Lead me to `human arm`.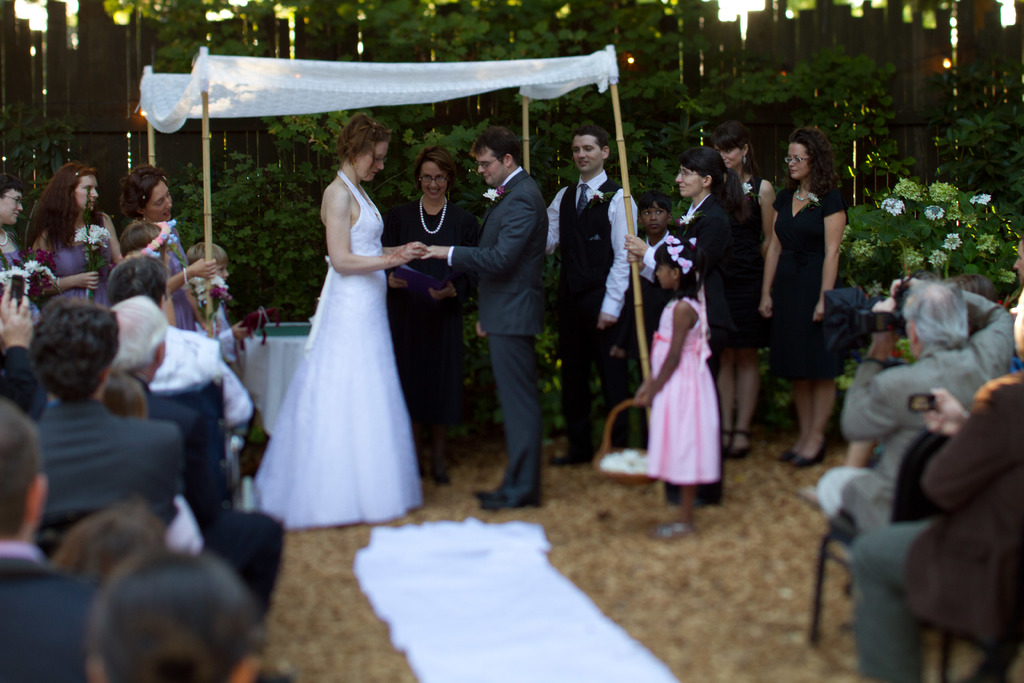
Lead to detection(917, 383, 980, 438).
